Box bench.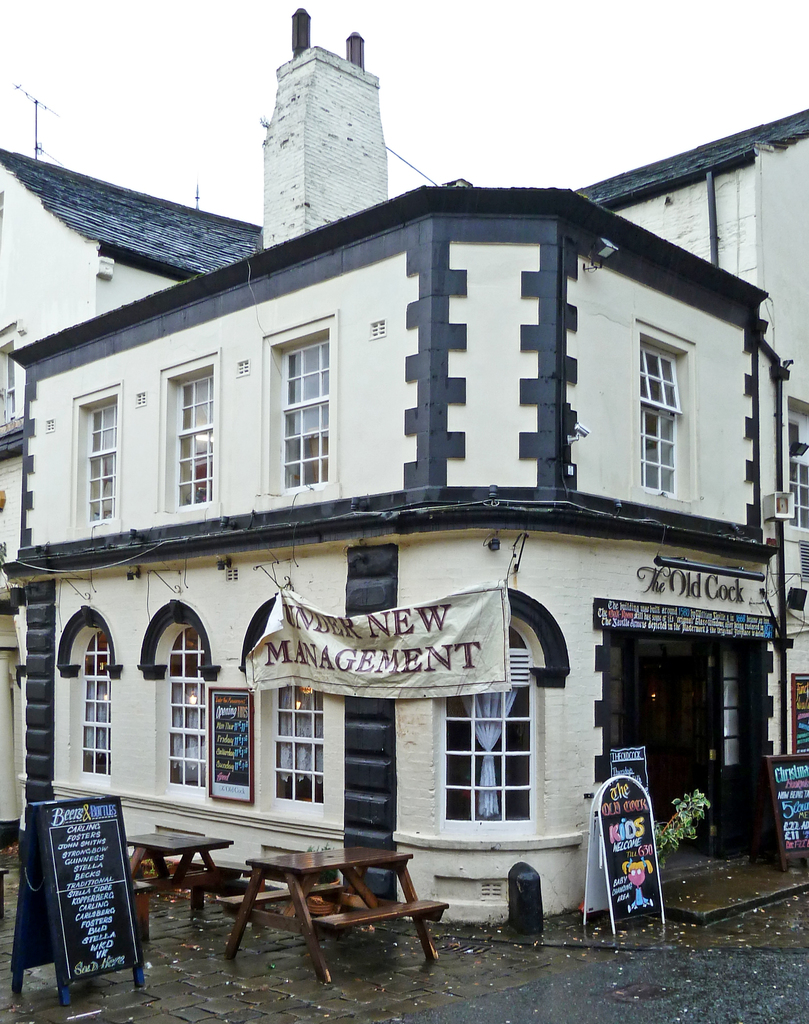
bbox=[241, 849, 443, 952].
